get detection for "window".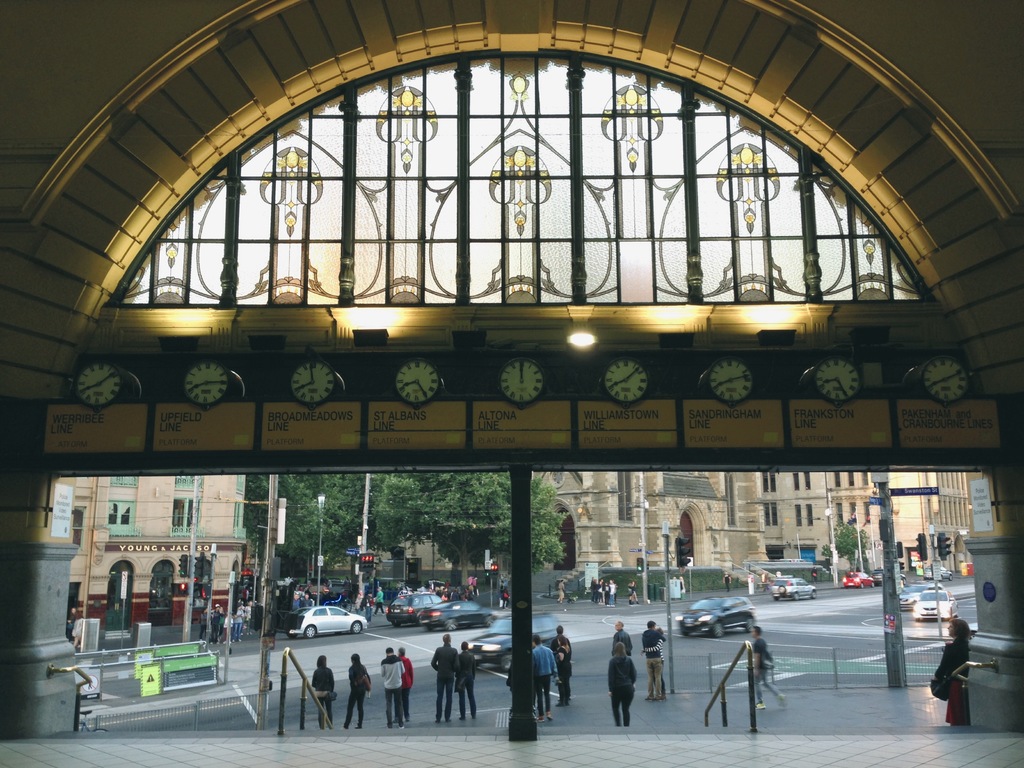
Detection: [789,474,809,492].
